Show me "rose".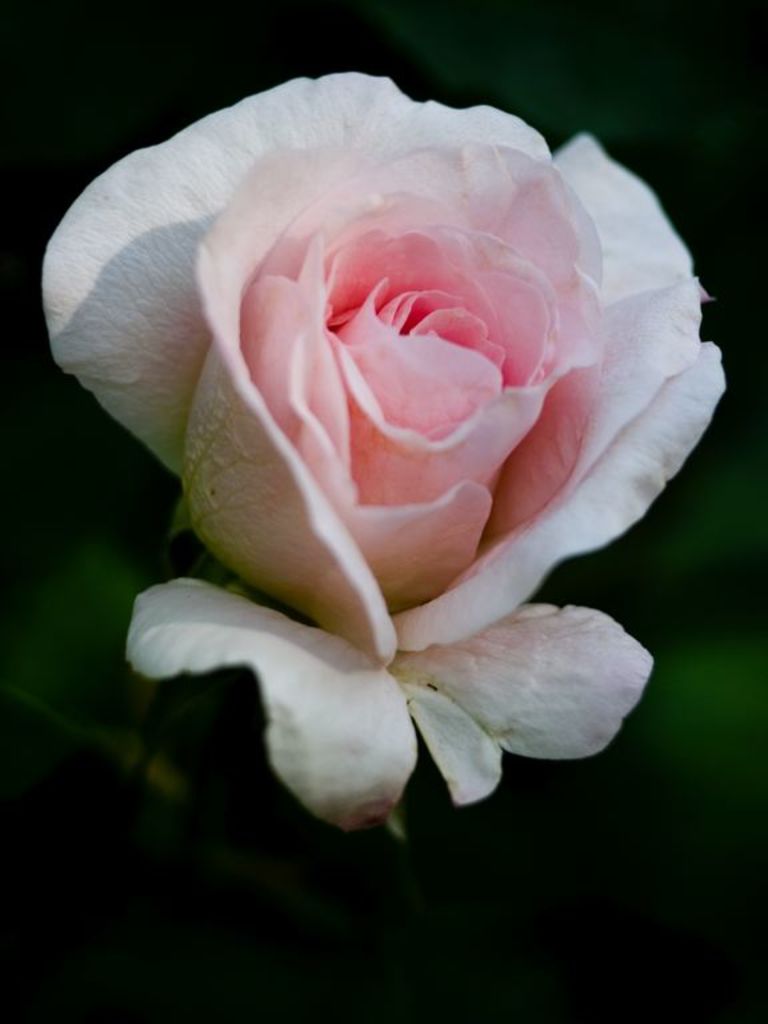
"rose" is here: (x1=33, y1=68, x2=732, y2=827).
